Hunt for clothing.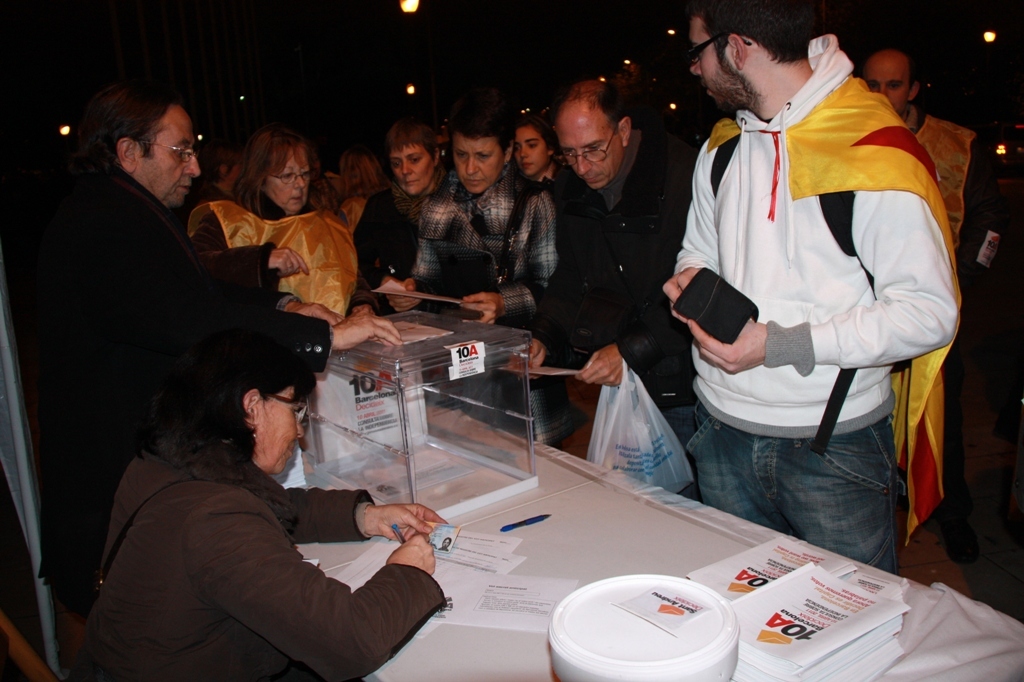
Hunted down at x1=46 y1=172 x2=293 y2=503.
